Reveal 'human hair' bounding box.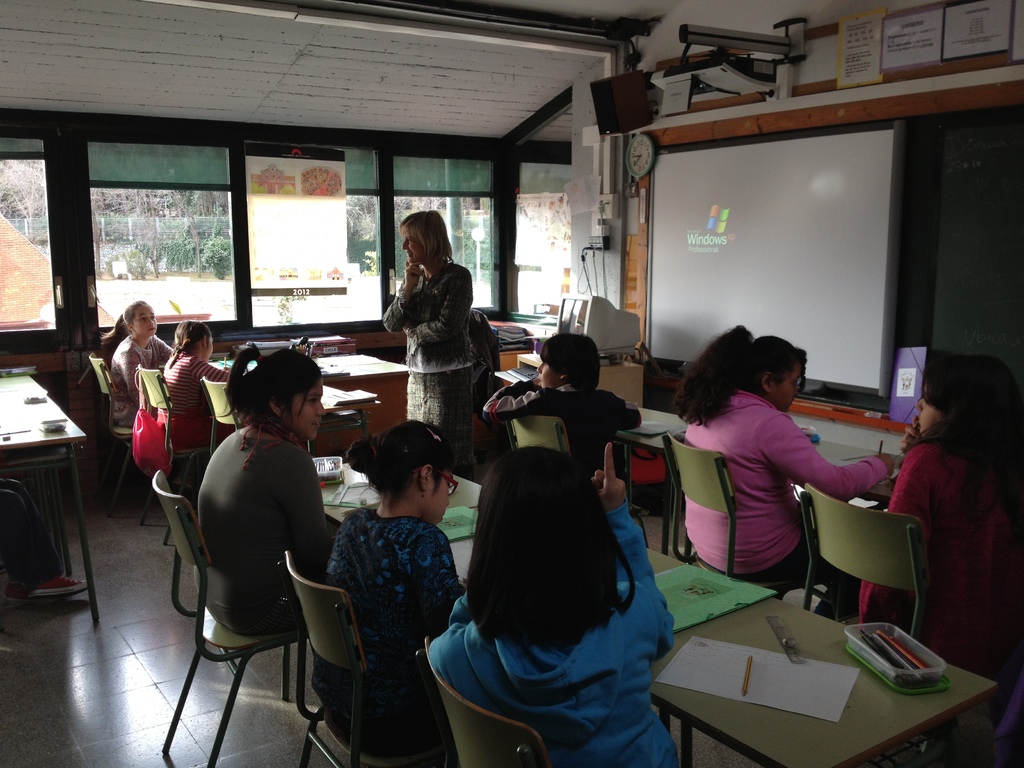
Revealed: x1=397, y1=205, x2=452, y2=262.
